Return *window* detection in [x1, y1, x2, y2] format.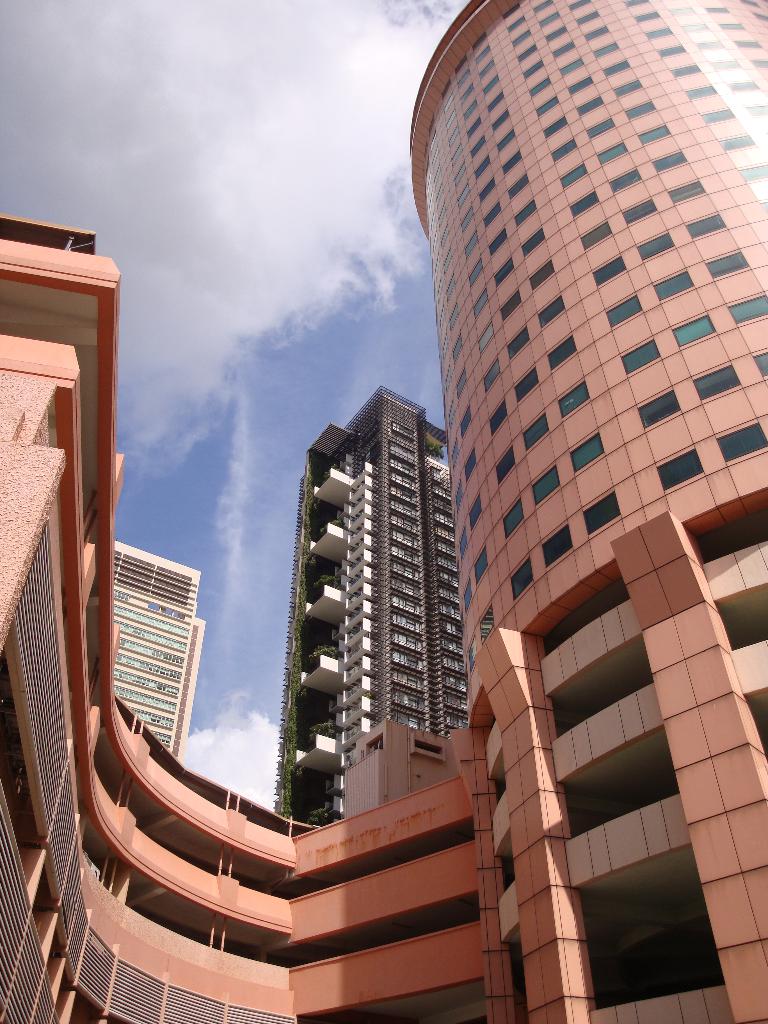
[696, 363, 739, 399].
